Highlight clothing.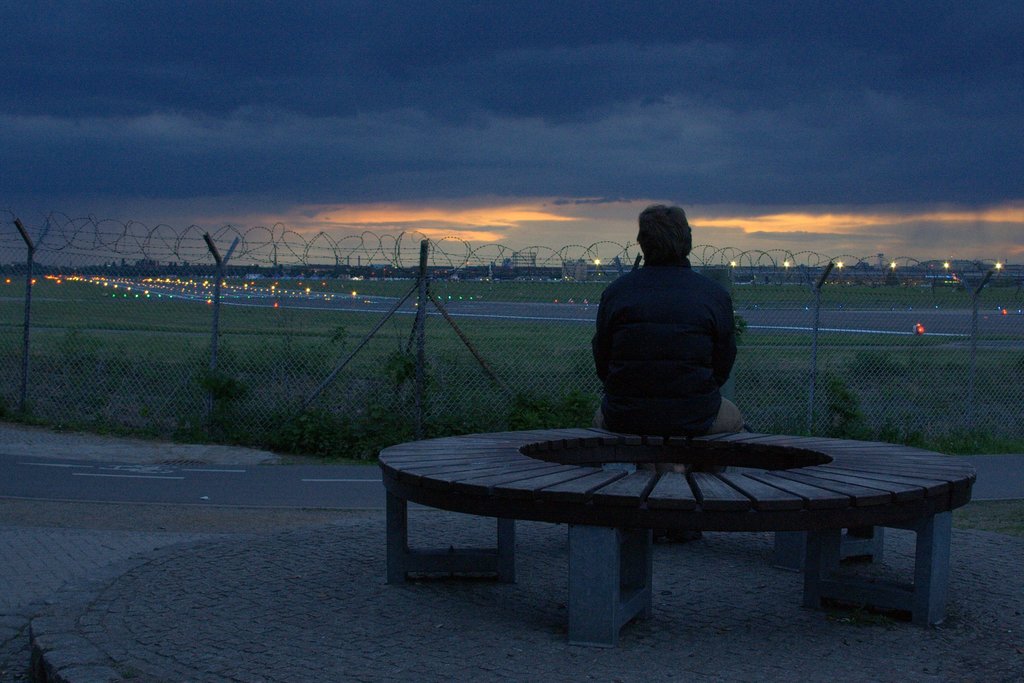
Highlighted region: rect(582, 226, 766, 446).
